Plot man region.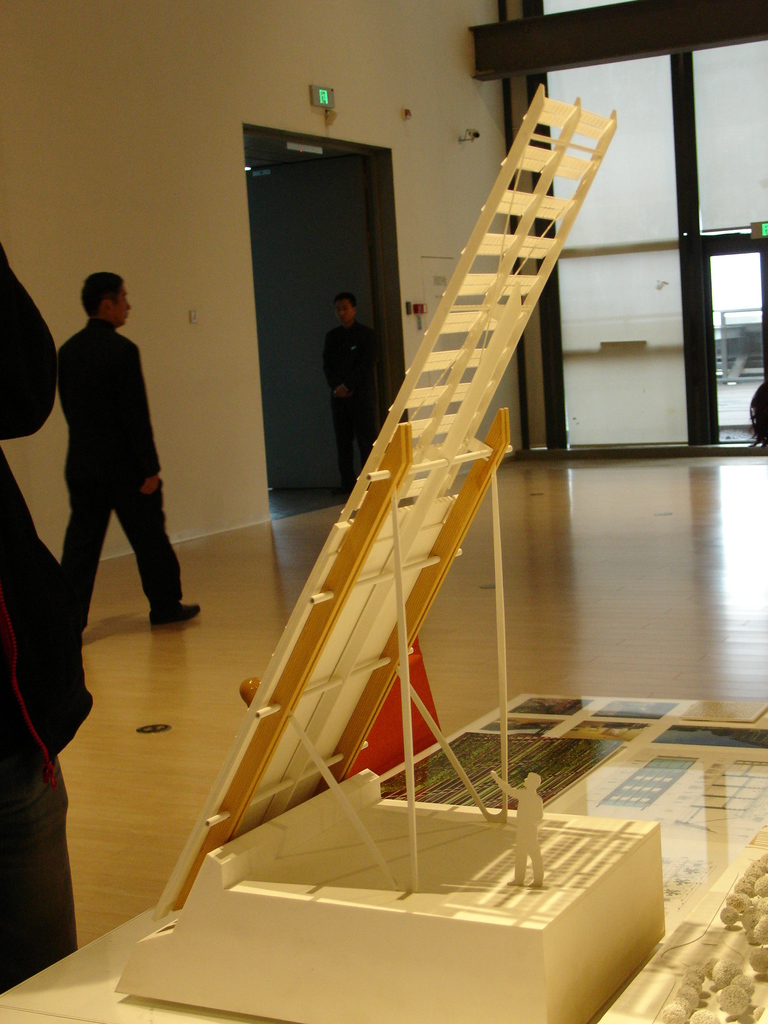
Plotted at 320 291 399 479.
